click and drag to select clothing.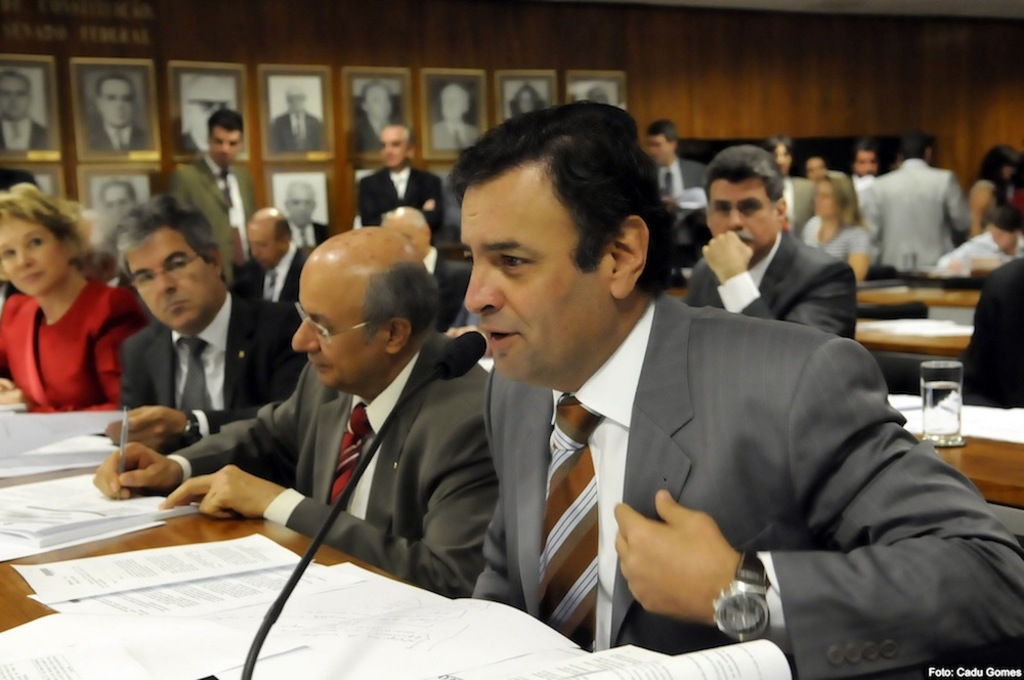
Selection: x1=864, y1=159, x2=979, y2=271.
